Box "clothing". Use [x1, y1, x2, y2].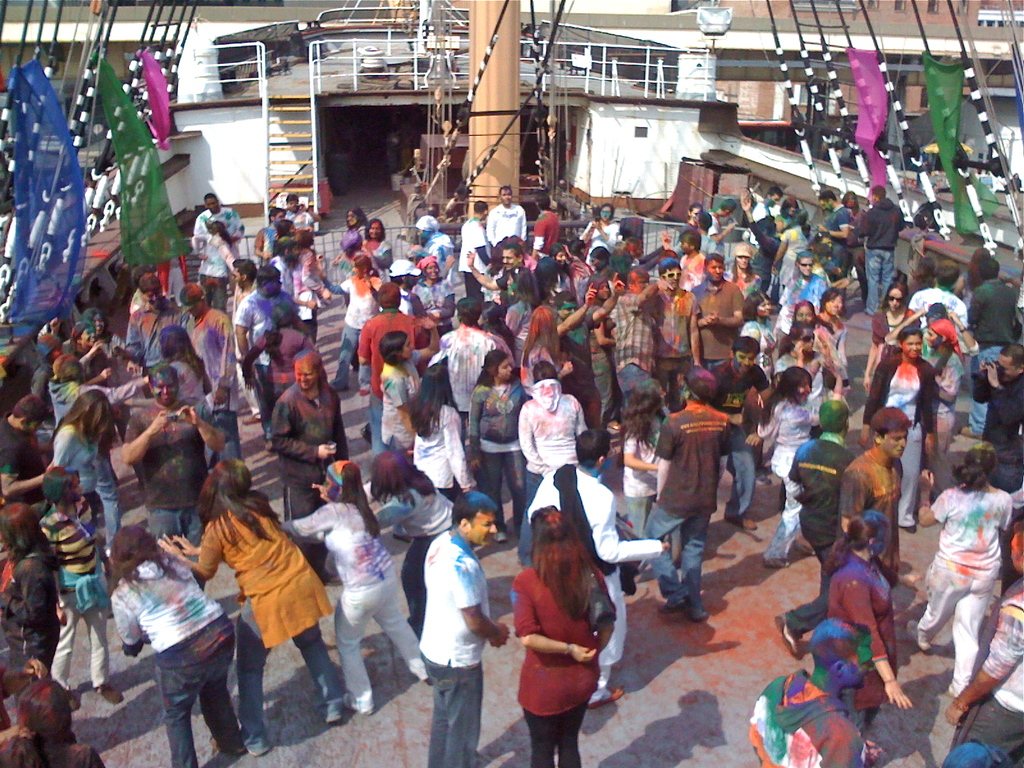
[927, 318, 970, 452].
